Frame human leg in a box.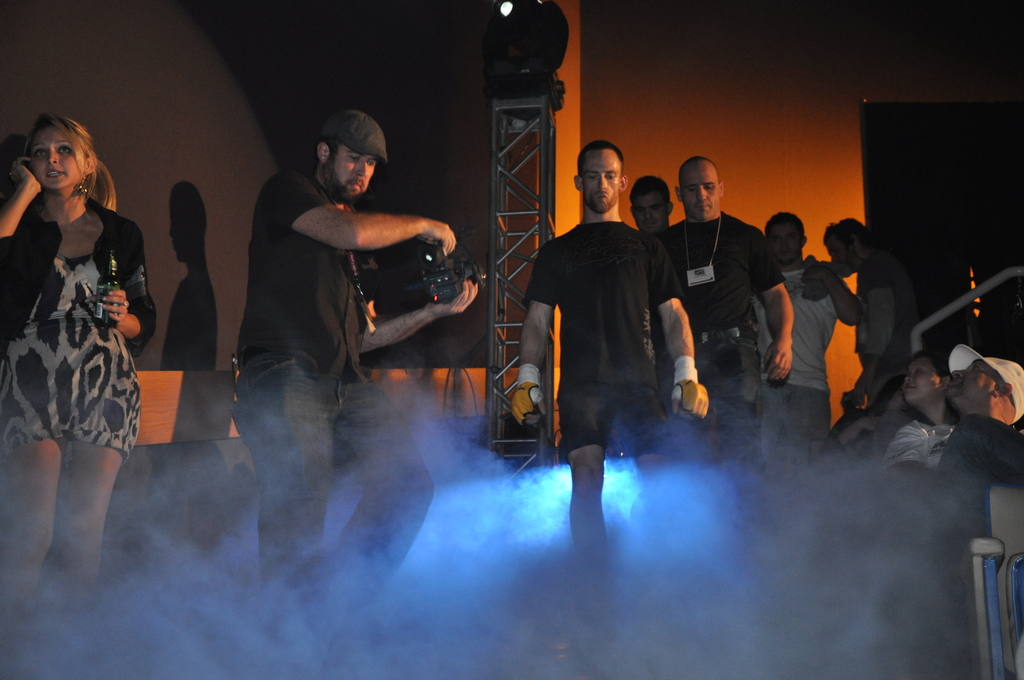
rect(237, 343, 340, 565).
